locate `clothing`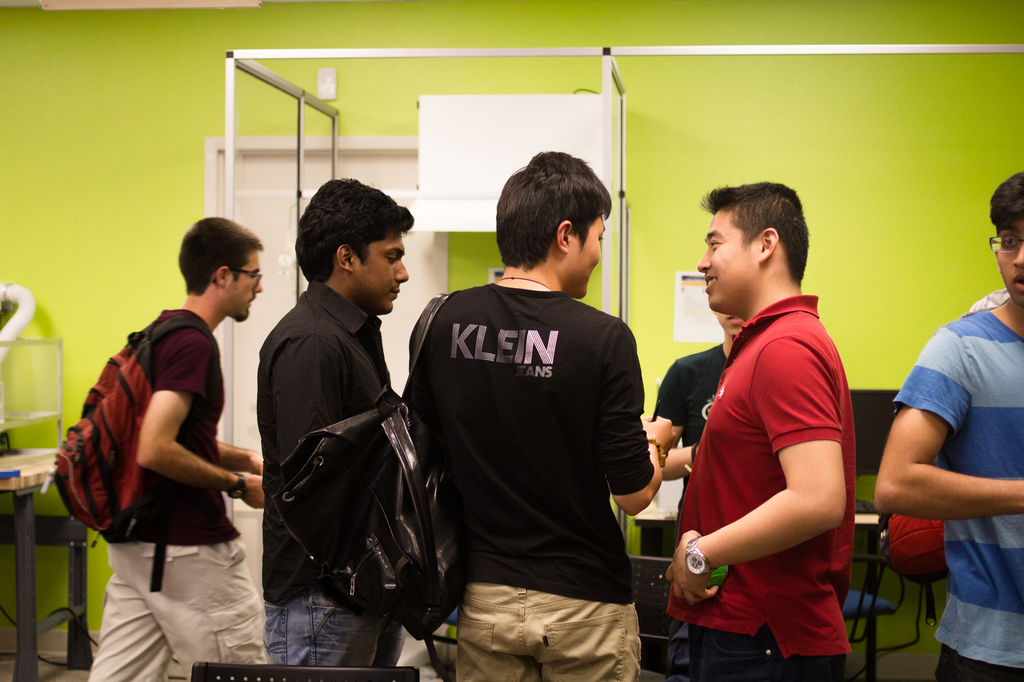
box=[653, 336, 733, 442]
